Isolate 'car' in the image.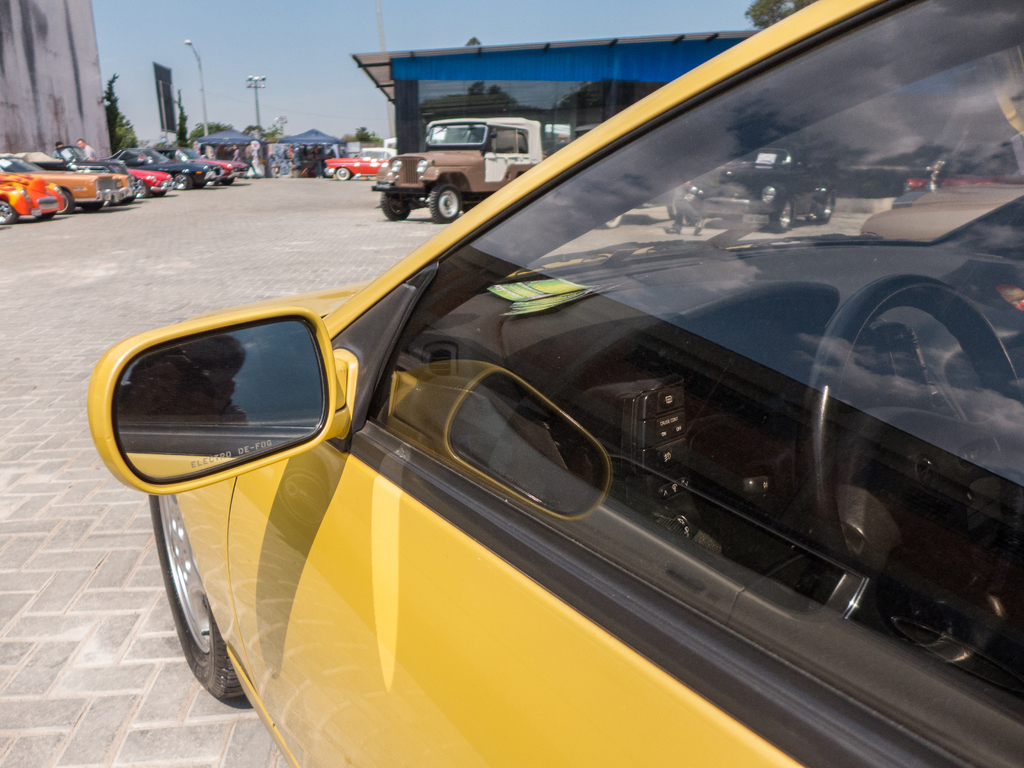
Isolated region: x1=906, y1=170, x2=993, y2=191.
